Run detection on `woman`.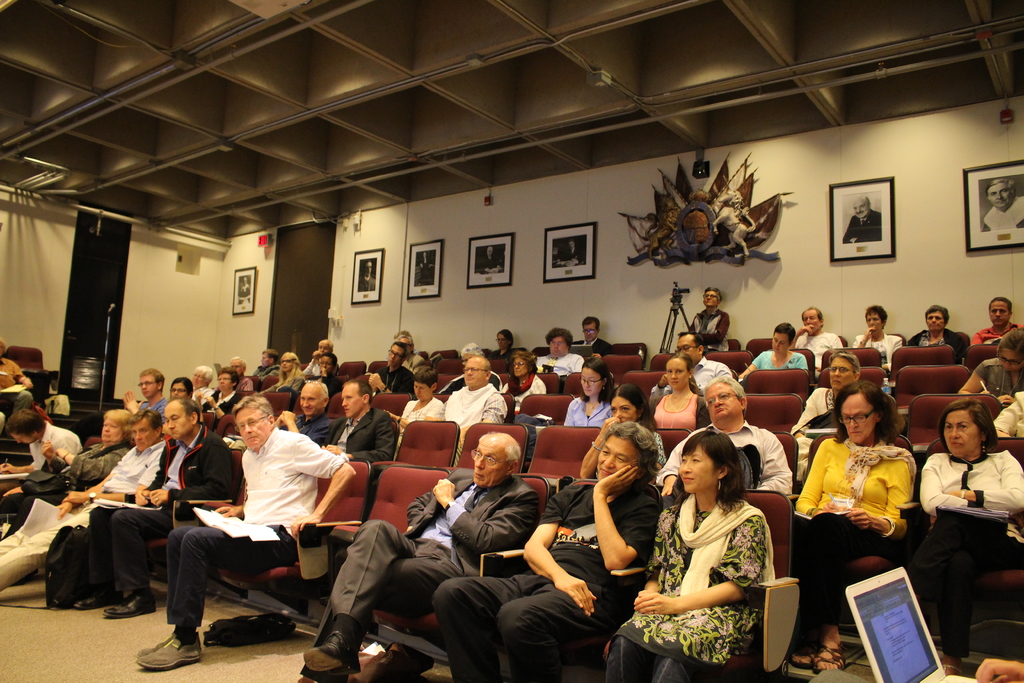
Result: [left=957, top=327, right=1023, bottom=403].
